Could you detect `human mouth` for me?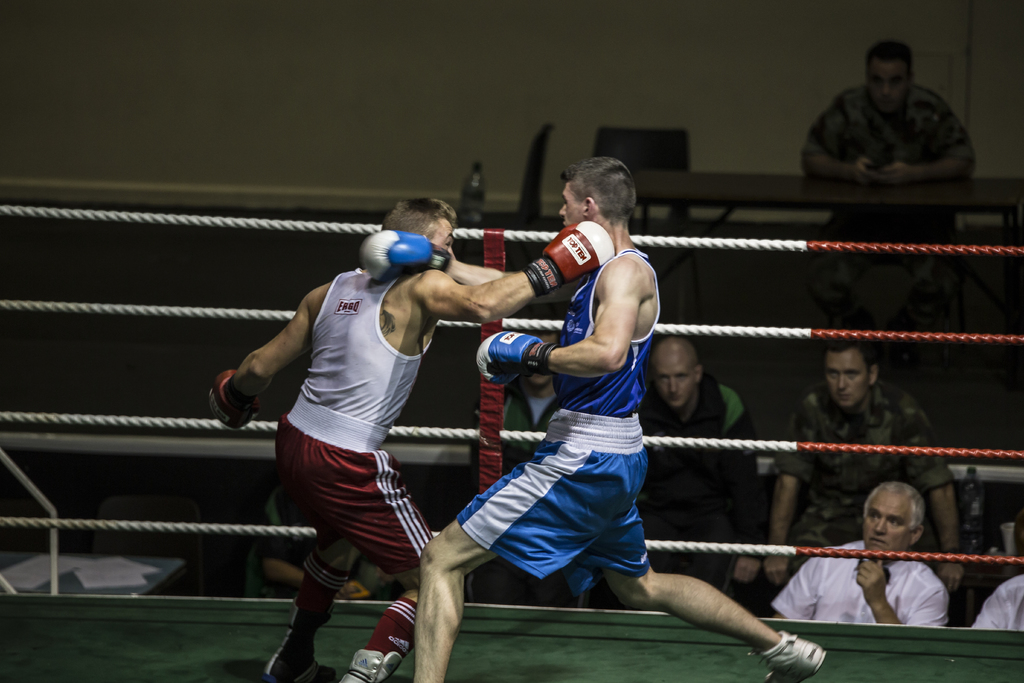
Detection result: box=[838, 391, 851, 401].
